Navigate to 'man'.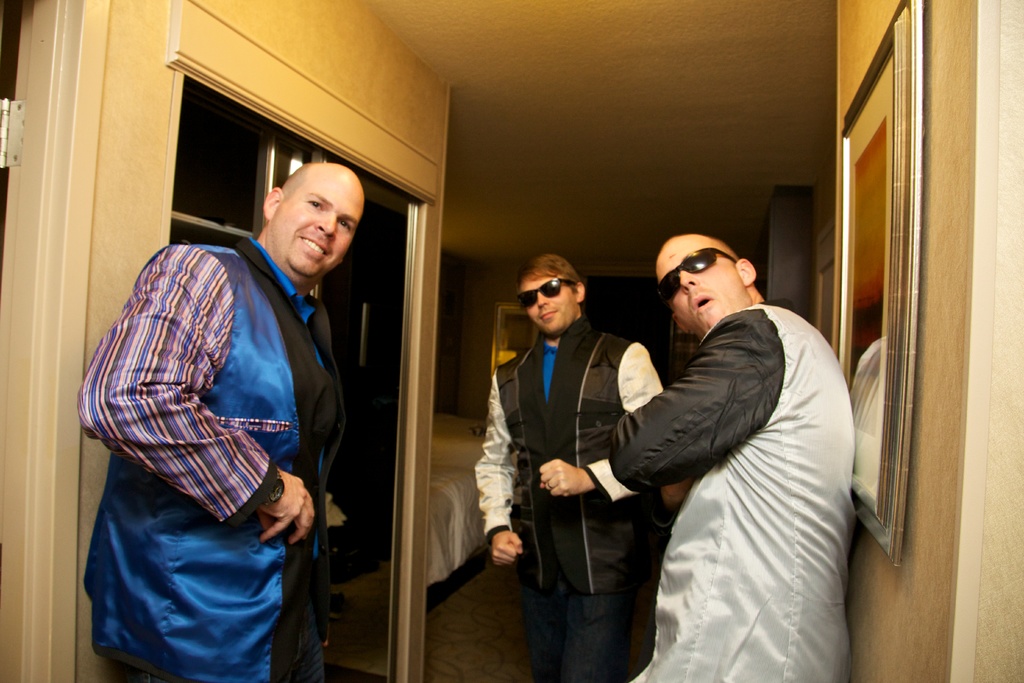
Navigation target: <region>78, 161, 364, 682</region>.
